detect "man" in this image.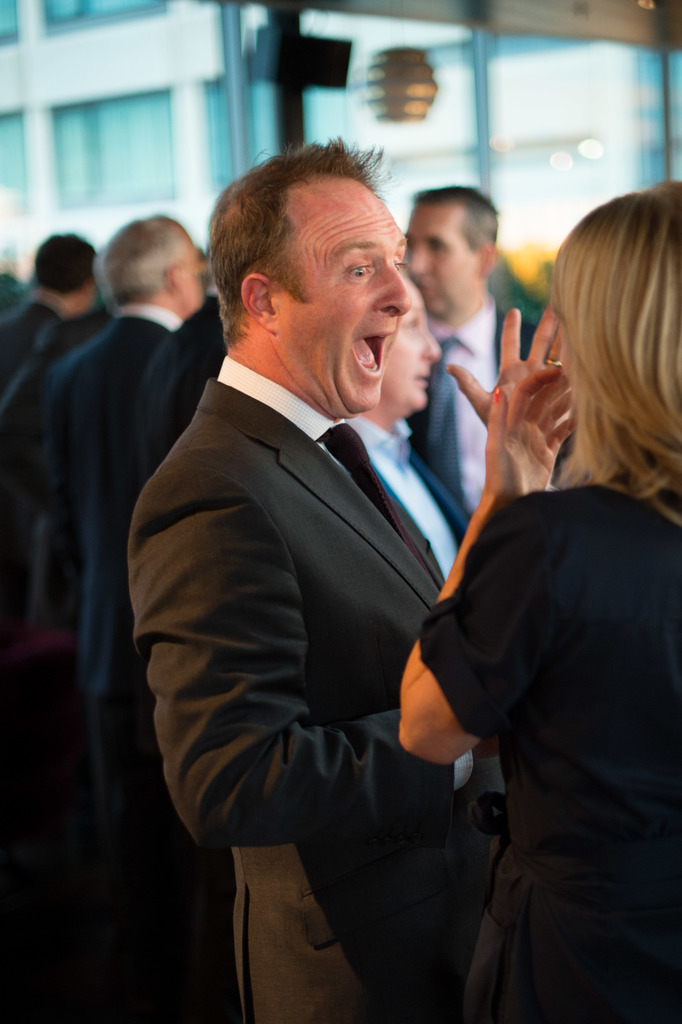
Detection: 402:188:575:515.
